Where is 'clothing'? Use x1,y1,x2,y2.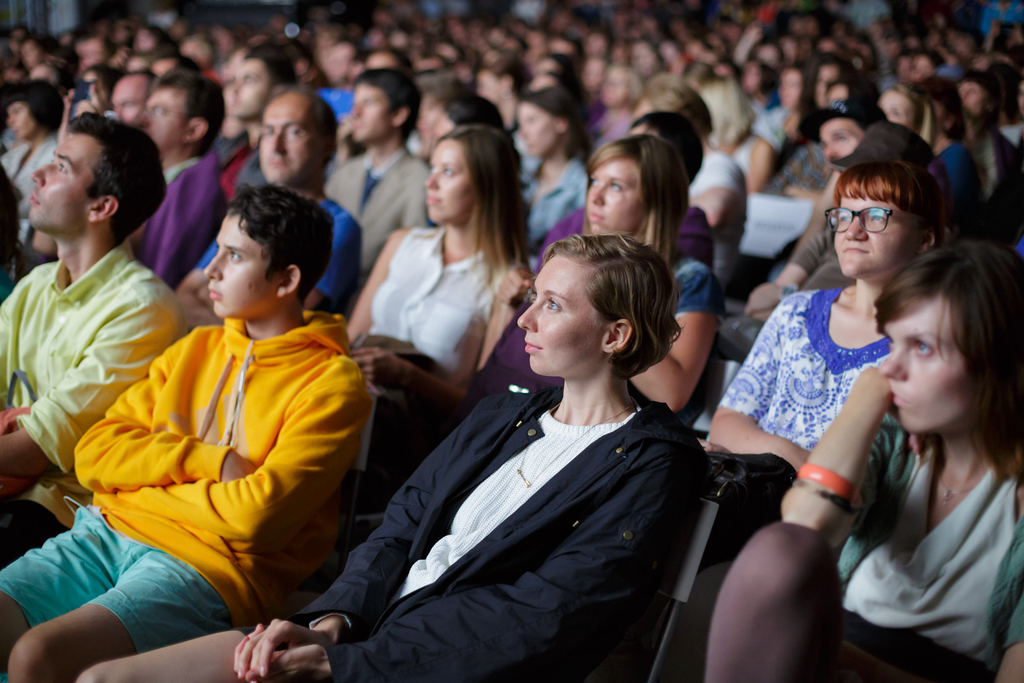
712,283,909,454.
